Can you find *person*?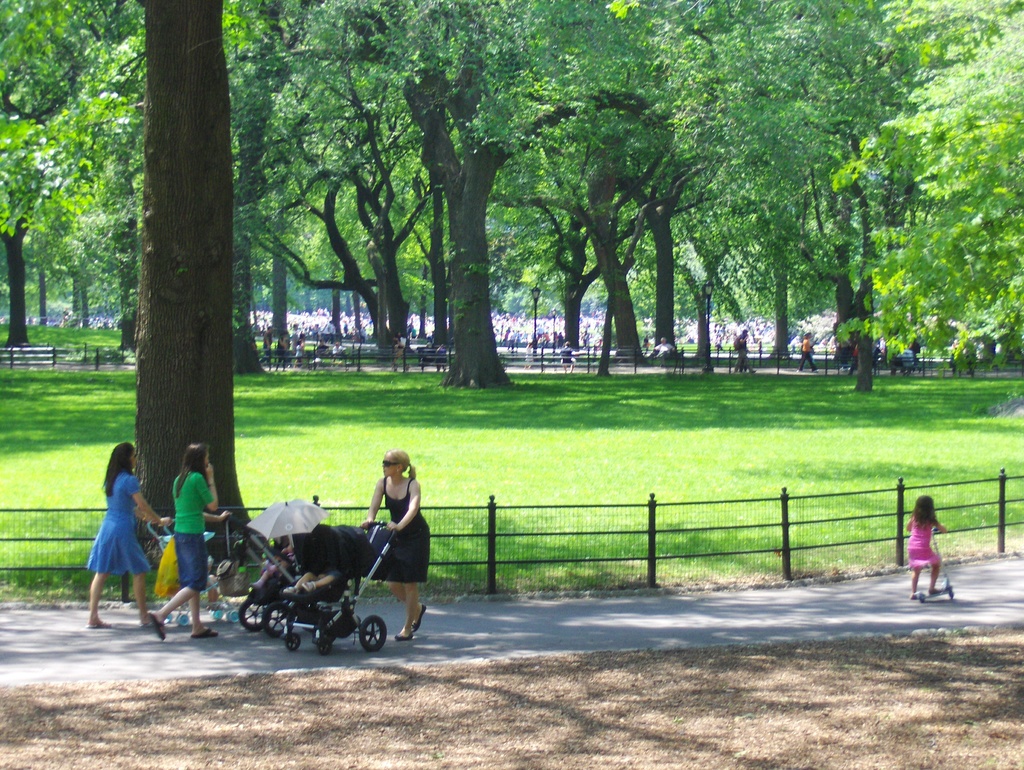
Yes, bounding box: <bbox>274, 328, 286, 374</bbox>.
